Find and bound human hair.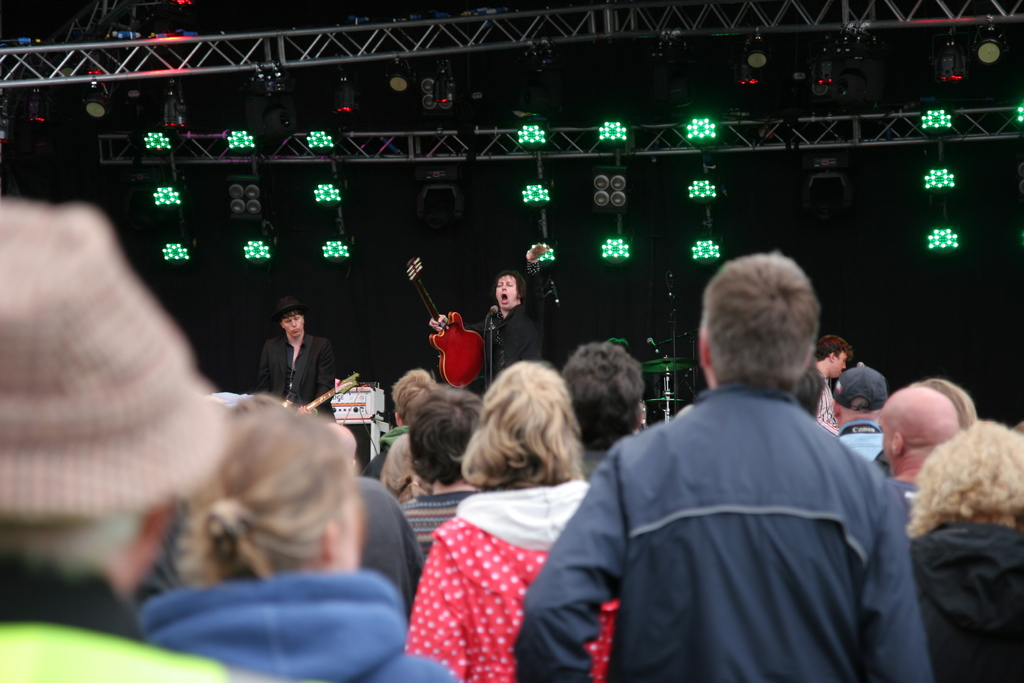
Bound: [708,255,829,404].
